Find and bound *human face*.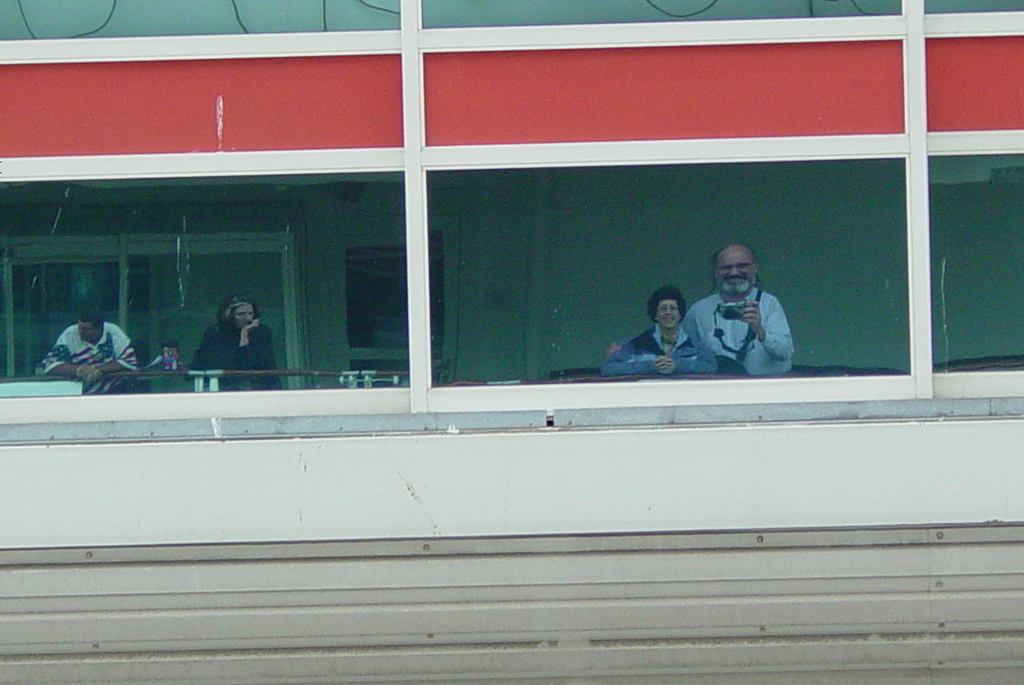
Bound: [717,254,758,291].
